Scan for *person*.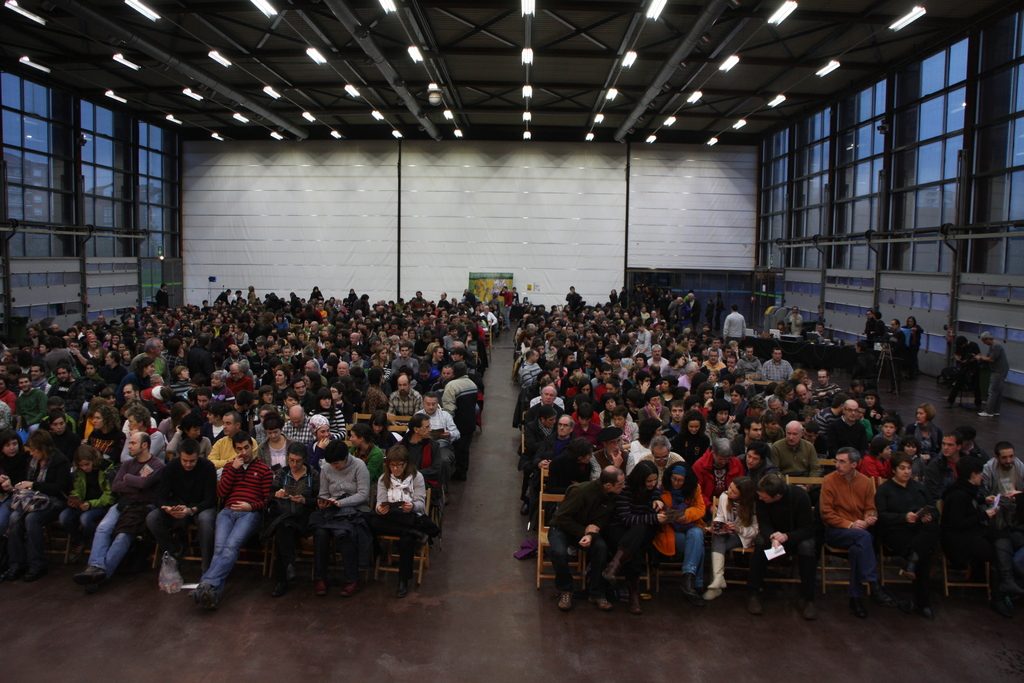
Scan result: [771, 418, 820, 500].
